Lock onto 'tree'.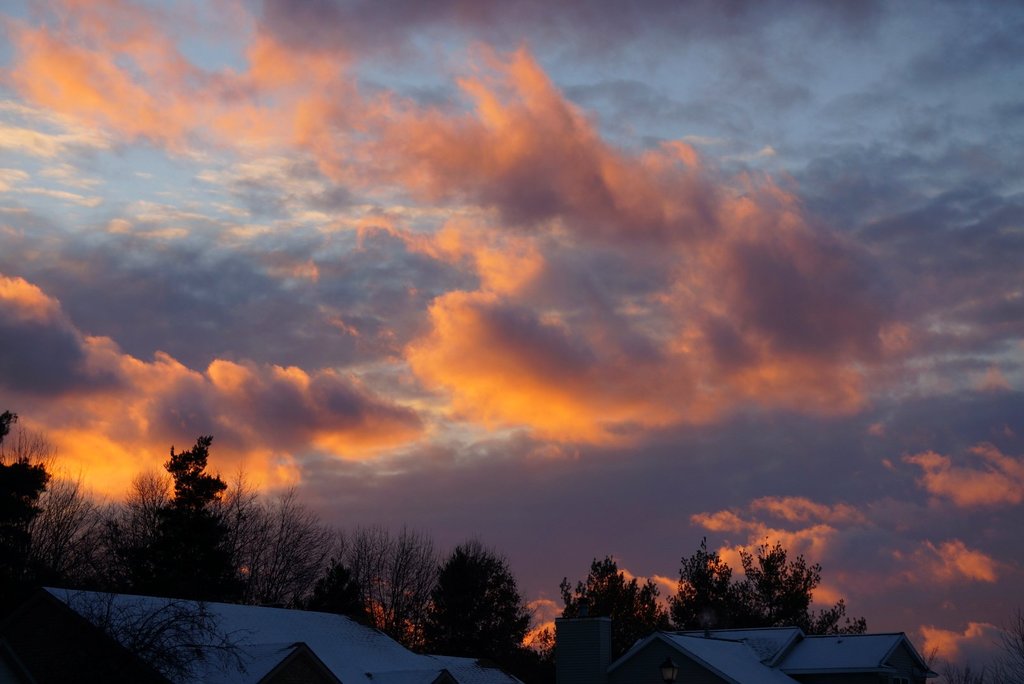
Locked: box=[383, 521, 436, 653].
